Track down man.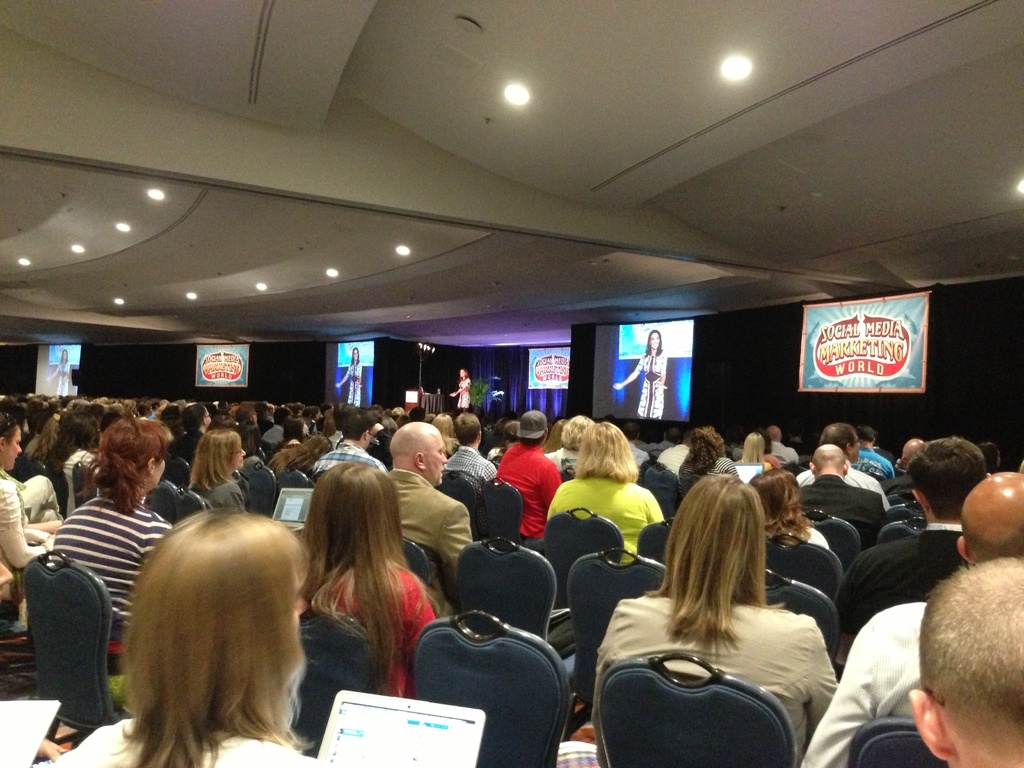
Tracked to bbox(660, 430, 690, 470).
